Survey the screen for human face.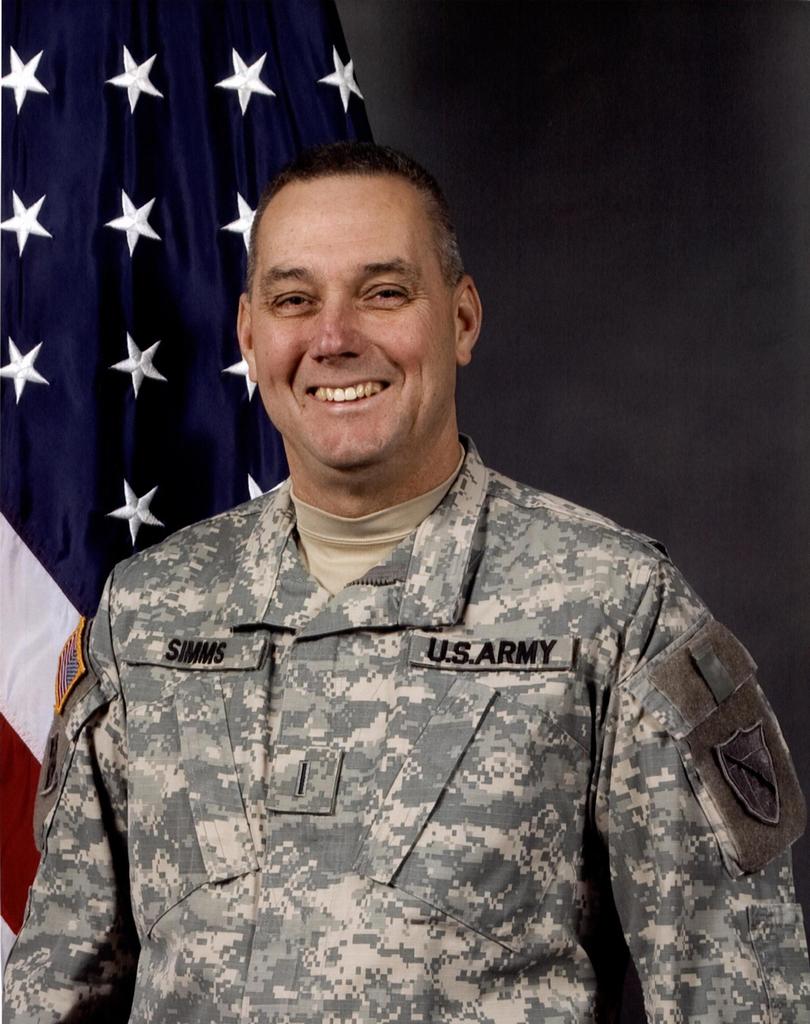
Survey found: {"x1": 247, "y1": 175, "x2": 455, "y2": 473}.
